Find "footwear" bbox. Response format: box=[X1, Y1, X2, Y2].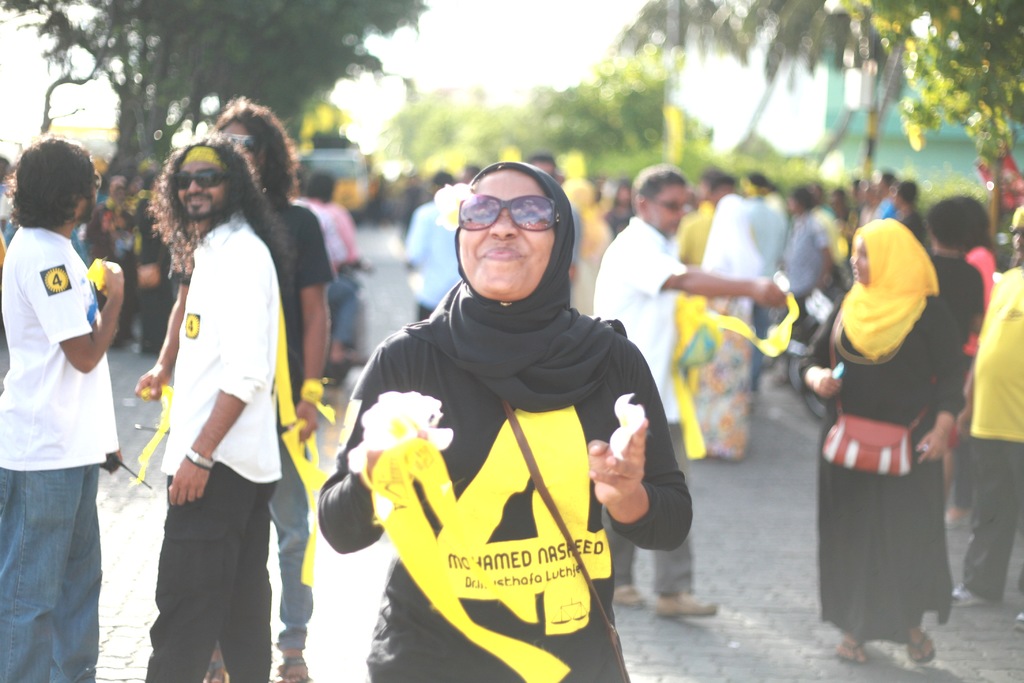
box=[270, 648, 310, 682].
